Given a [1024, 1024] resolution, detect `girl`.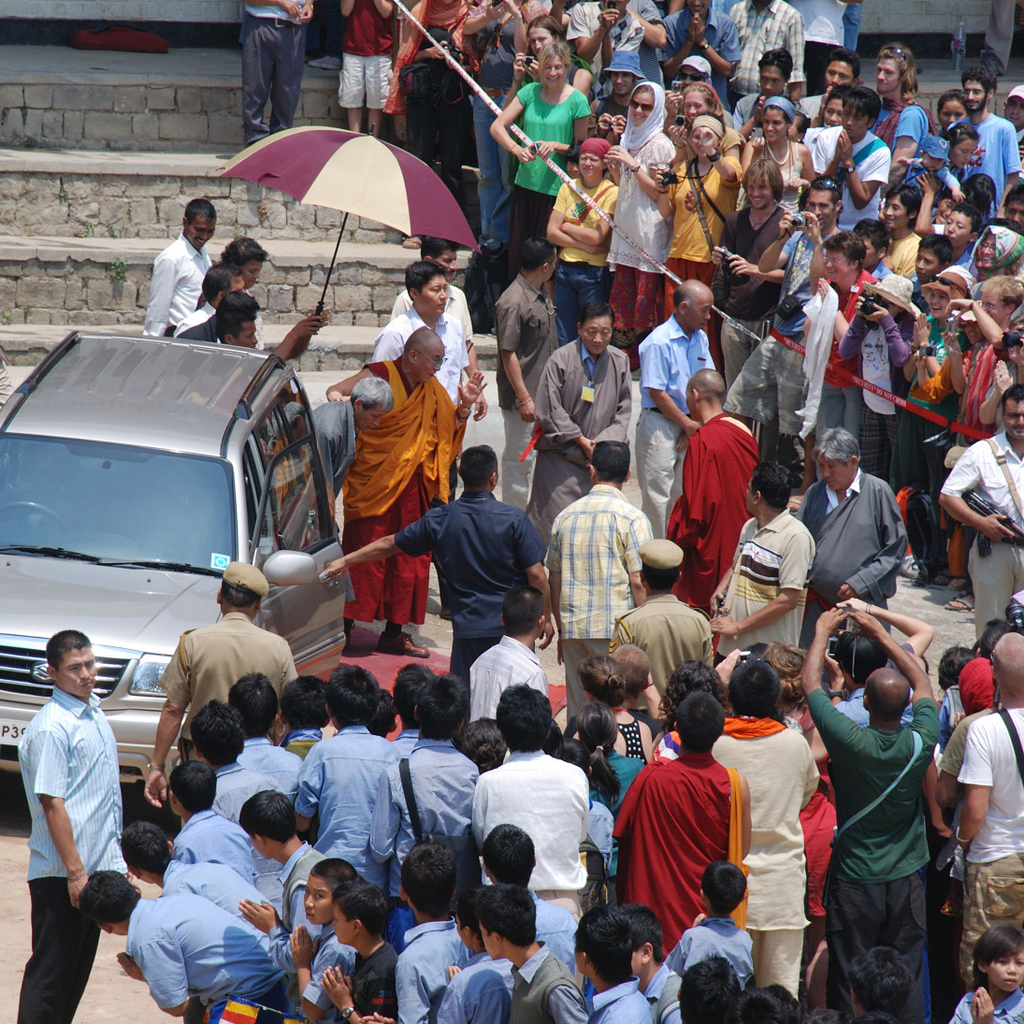
<region>570, 699, 645, 911</region>.
